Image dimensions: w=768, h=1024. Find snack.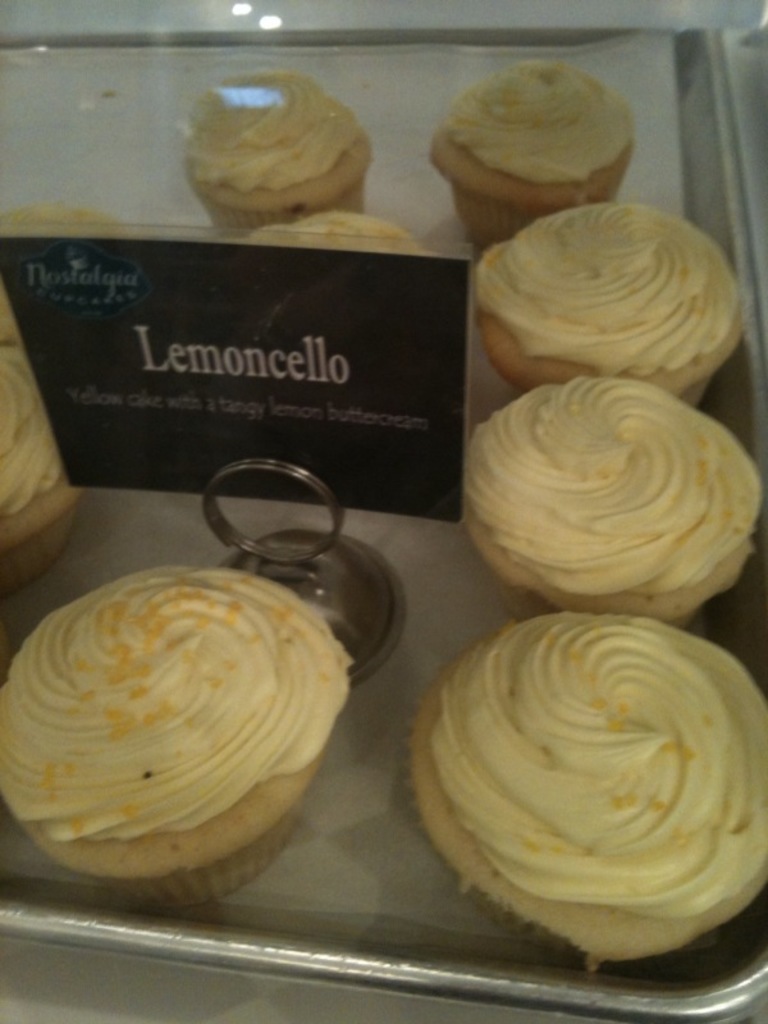
(0,196,124,320).
